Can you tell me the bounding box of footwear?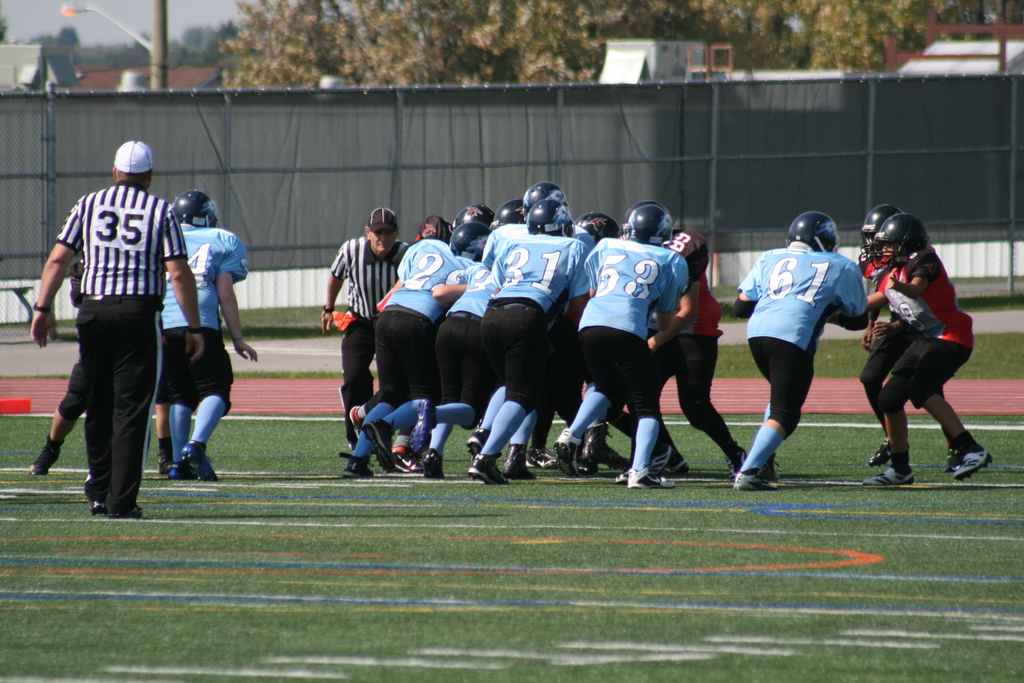
[left=552, top=427, right=580, bottom=481].
